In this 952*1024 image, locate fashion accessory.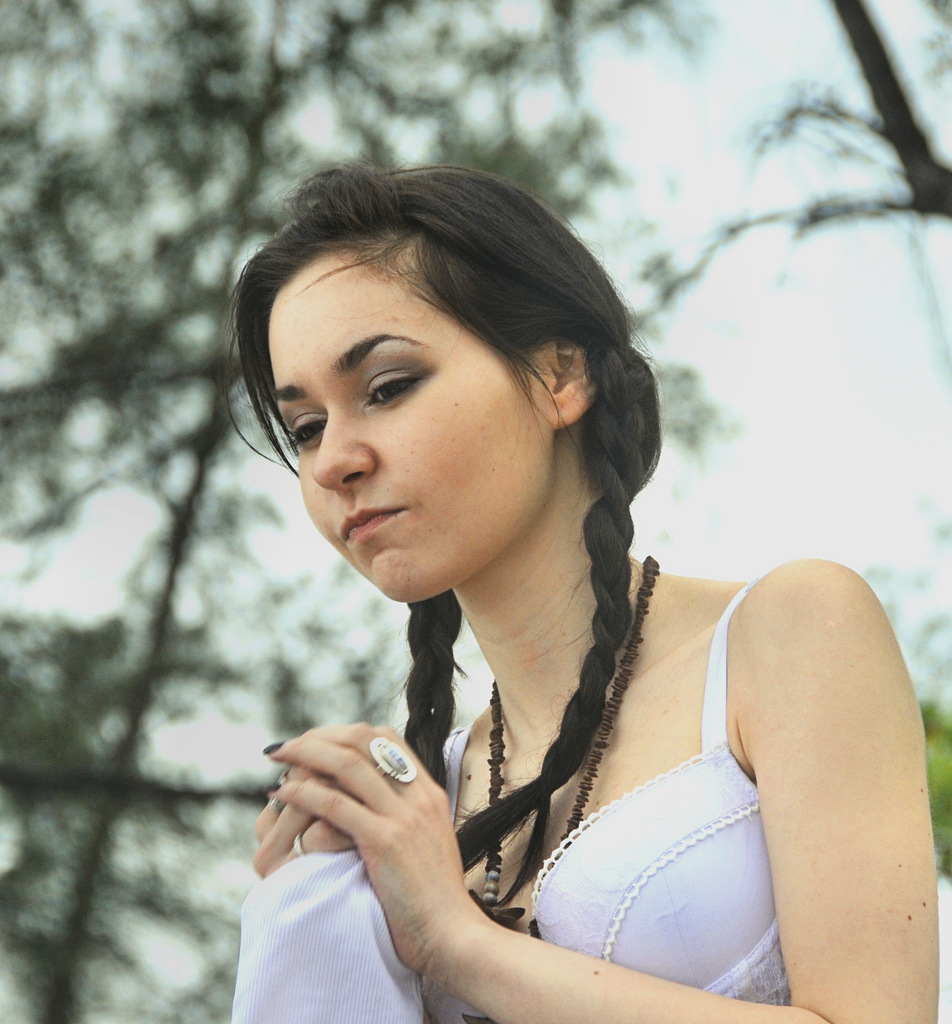
Bounding box: BBox(373, 738, 417, 788).
